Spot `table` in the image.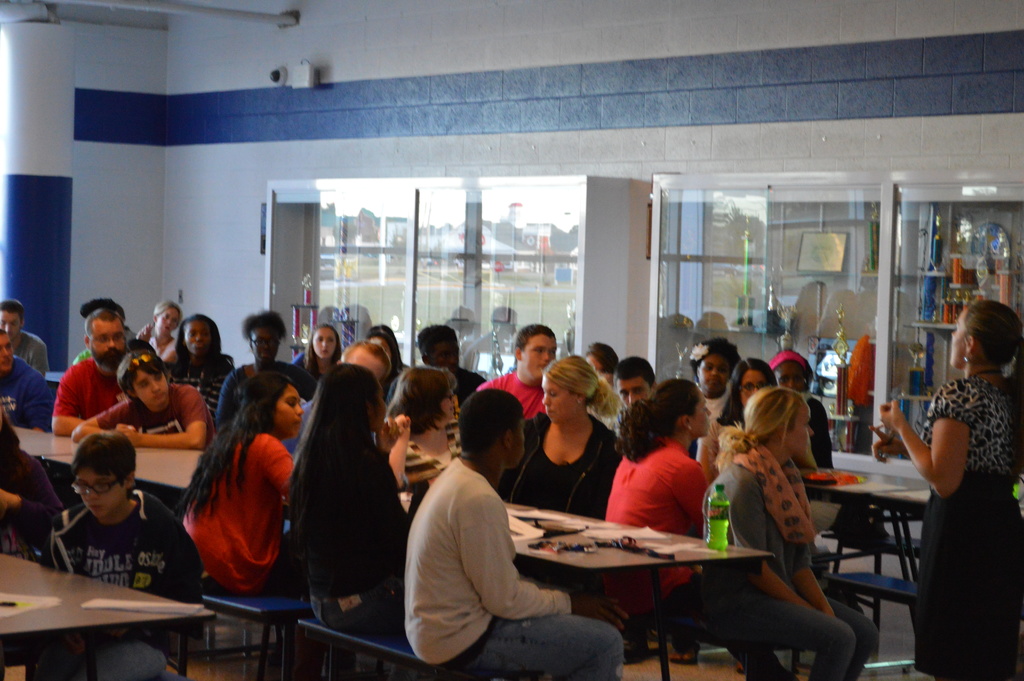
`table` found at 886, 492, 934, 627.
